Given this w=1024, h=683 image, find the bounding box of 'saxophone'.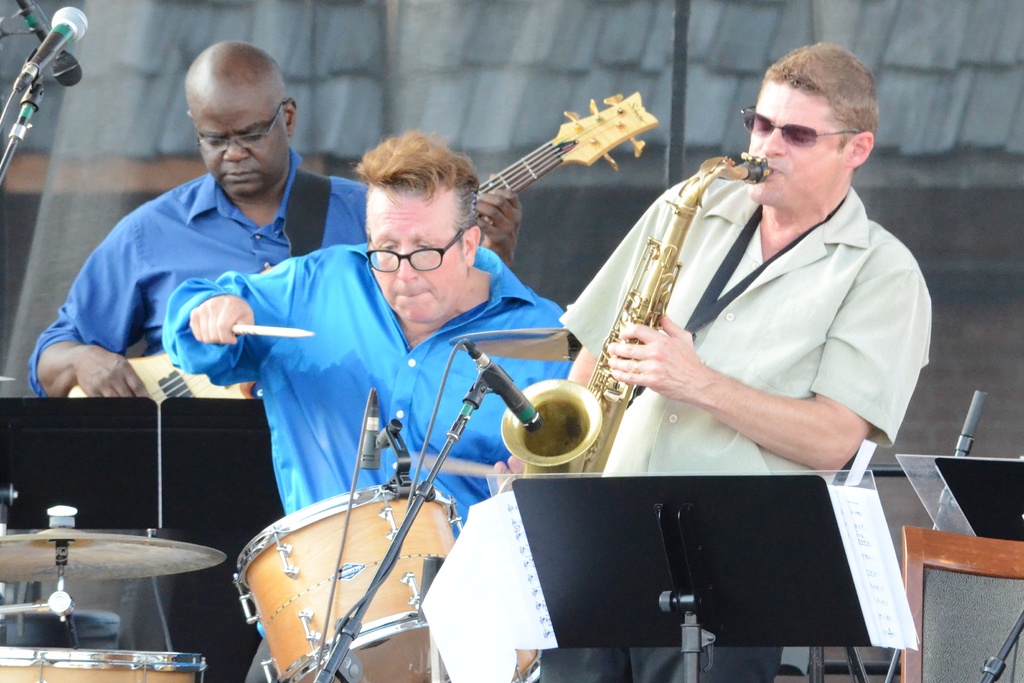
500,148,774,477.
